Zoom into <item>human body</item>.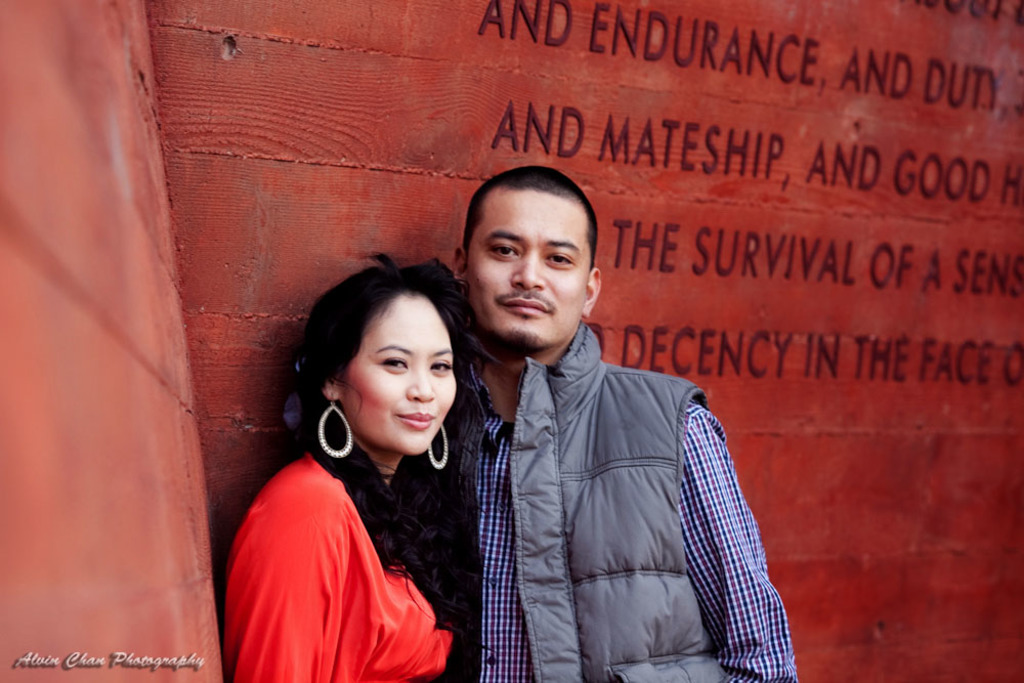
Zoom target: <region>207, 245, 499, 682</region>.
